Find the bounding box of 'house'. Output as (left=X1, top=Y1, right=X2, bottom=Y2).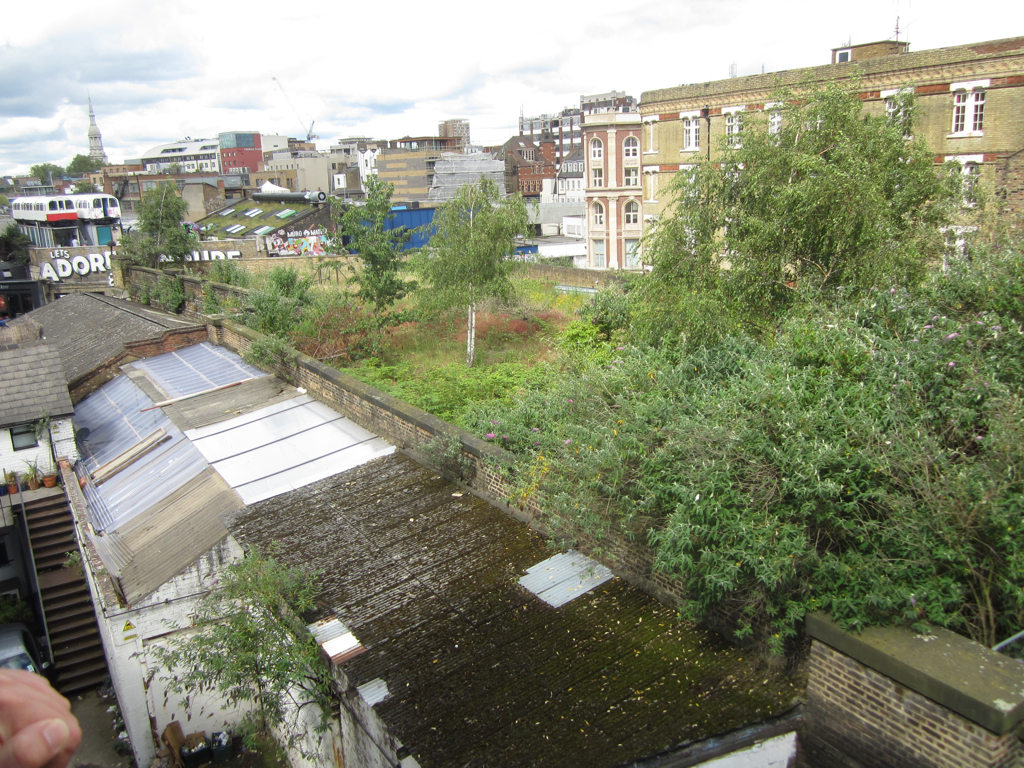
(left=0, top=178, right=17, bottom=202).
